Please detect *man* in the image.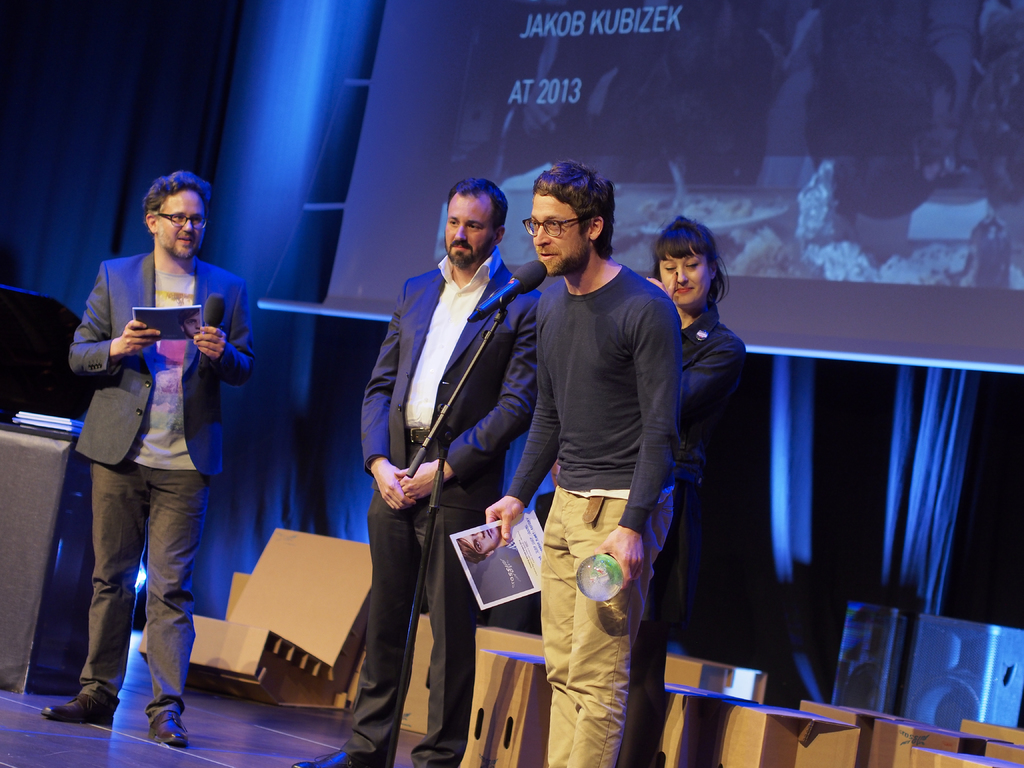
left=495, top=173, right=698, bottom=753.
